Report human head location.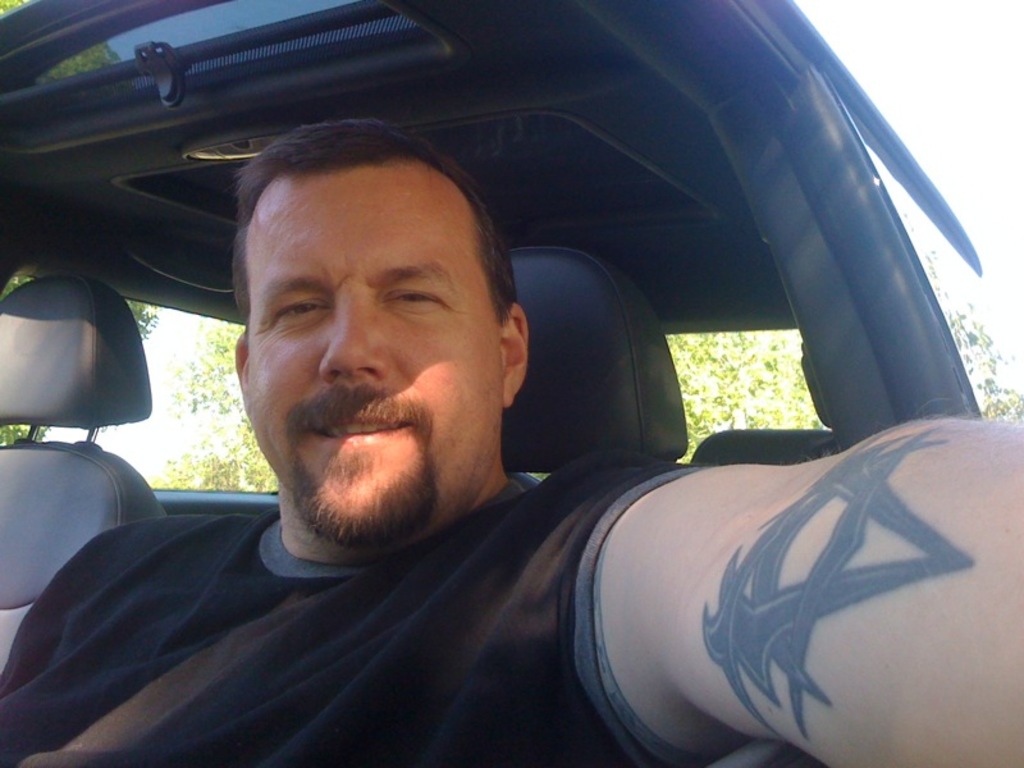
Report: crop(243, 111, 522, 506).
